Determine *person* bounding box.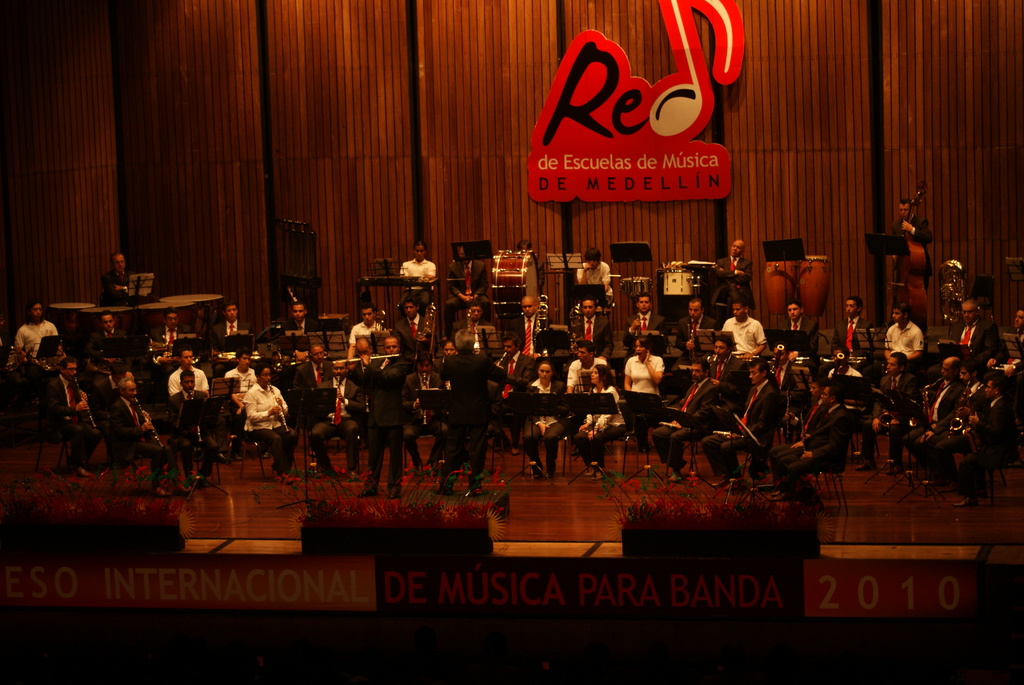
Determined: box(626, 327, 677, 432).
